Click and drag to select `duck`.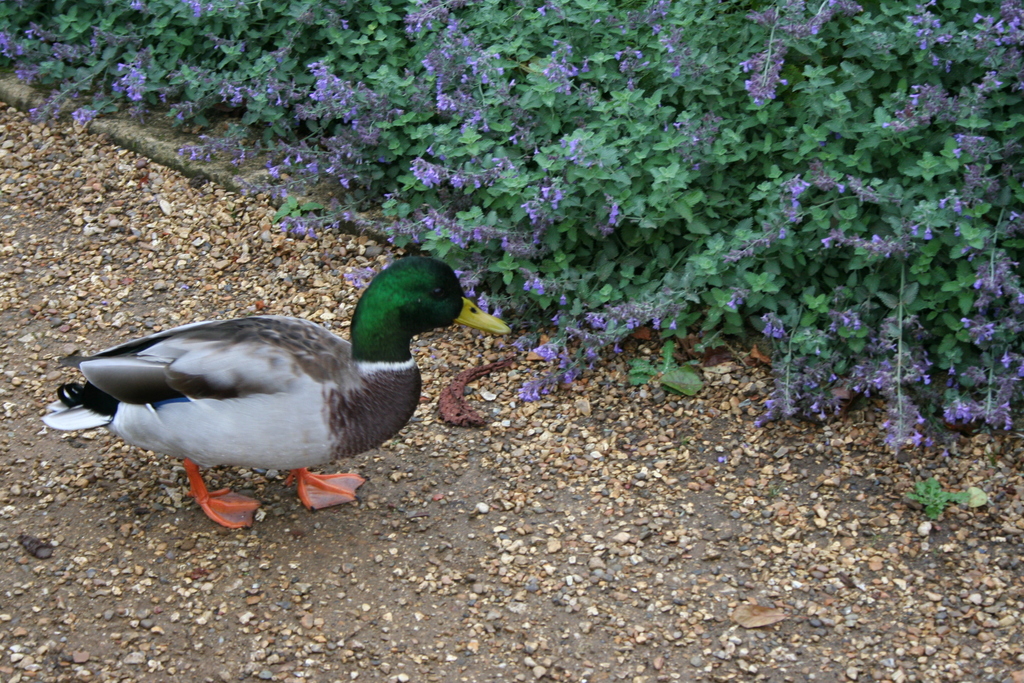
Selection: 41, 259, 509, 530.
